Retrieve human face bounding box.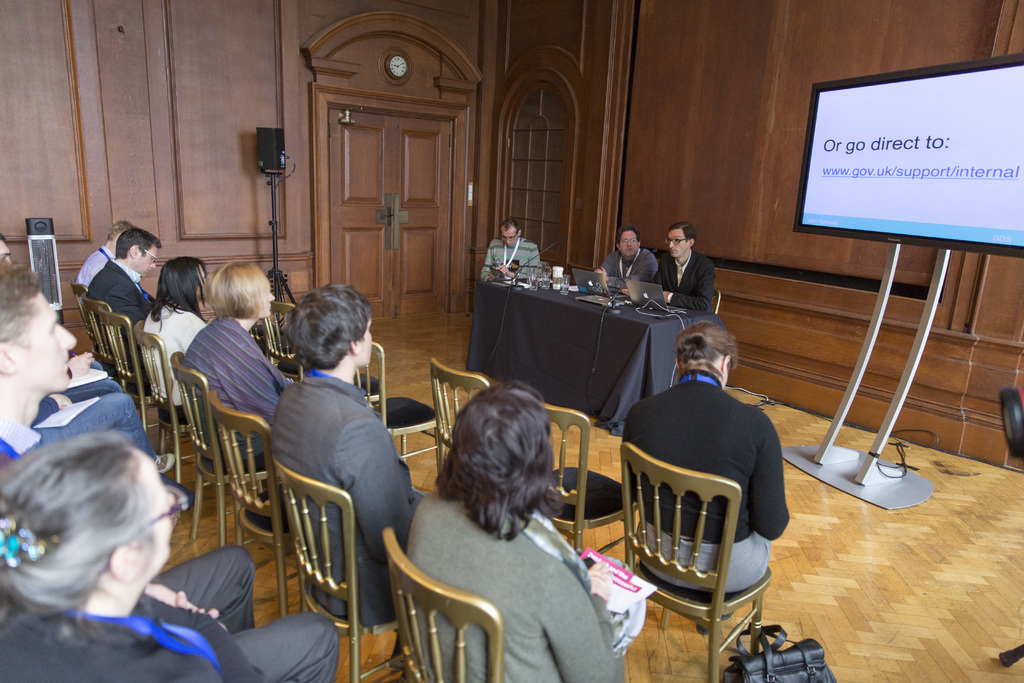
Bounding box: (359,317,374,372).
